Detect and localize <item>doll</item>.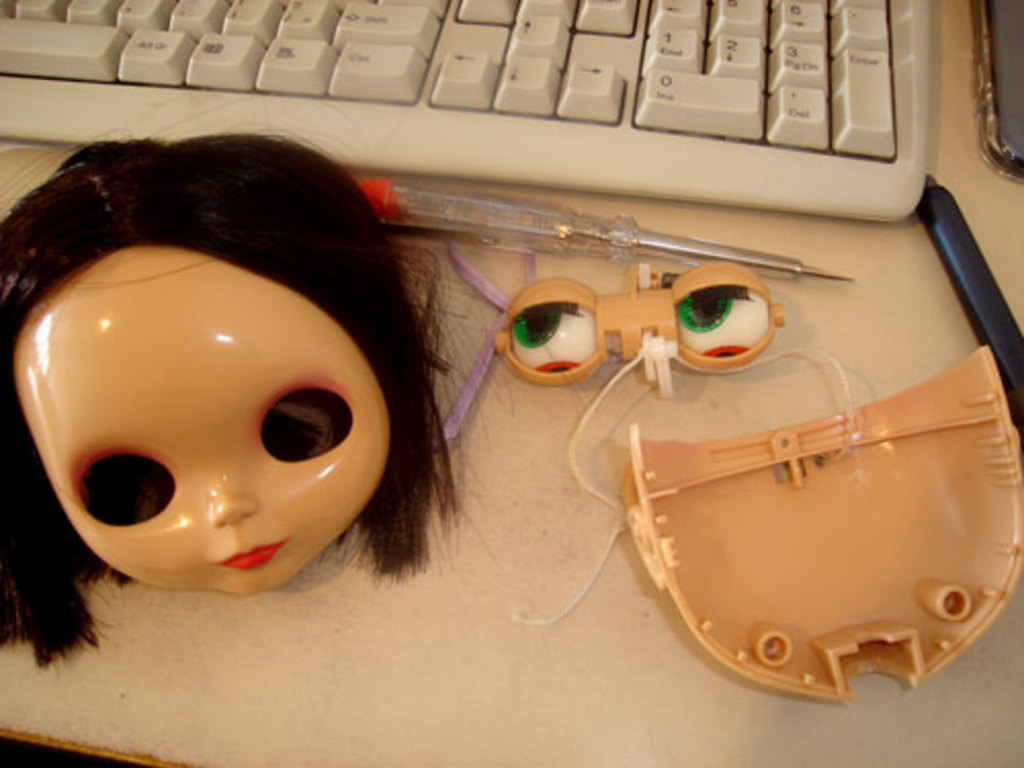
Localized at <bbox>4, 145, 444, 653</bbox>.
